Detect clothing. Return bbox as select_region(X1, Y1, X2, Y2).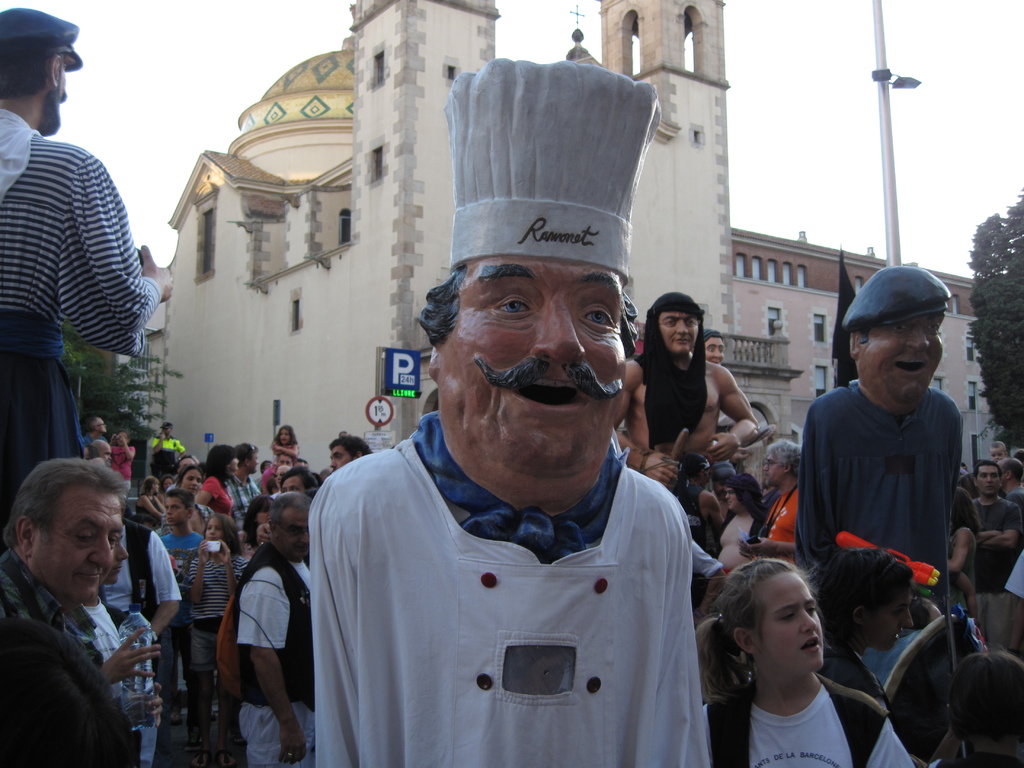
select_region(669, 474, 710, 521).
